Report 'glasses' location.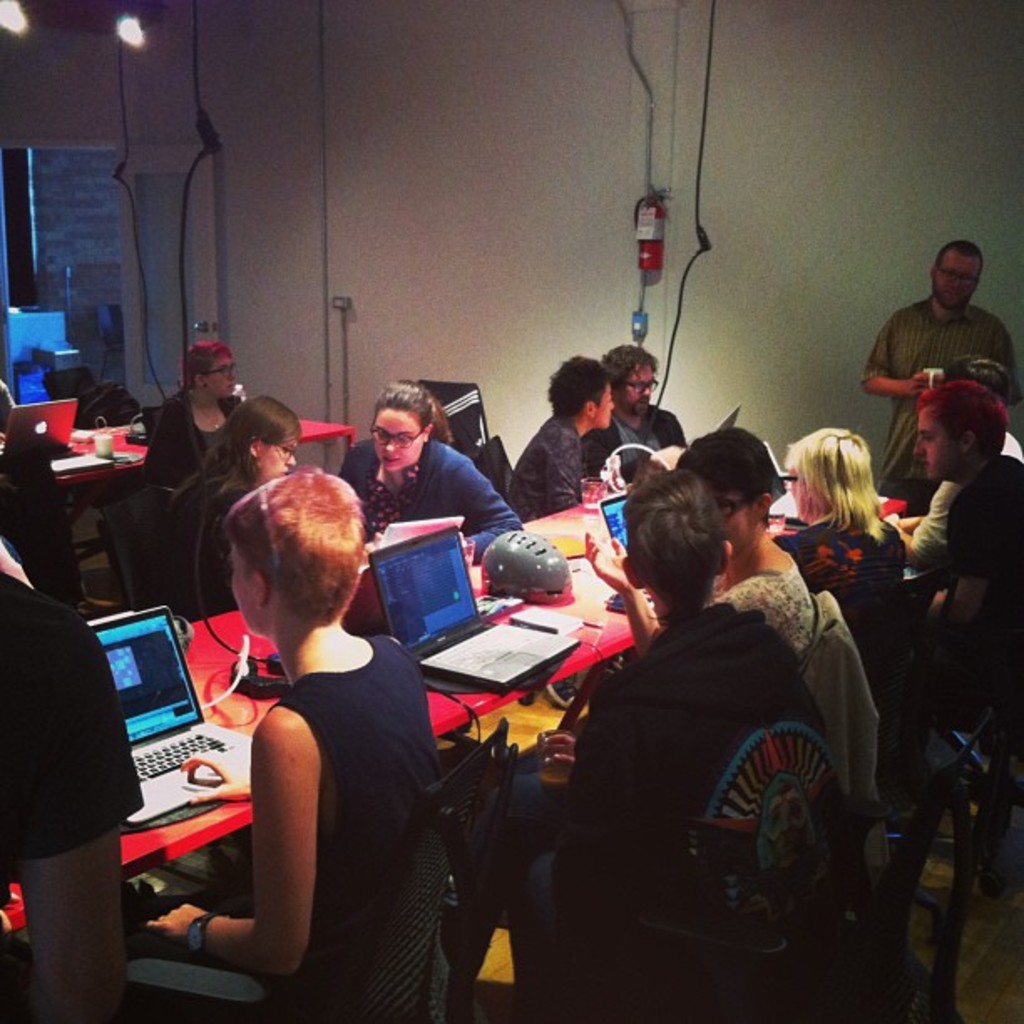
Report: 249,474,289,599.
